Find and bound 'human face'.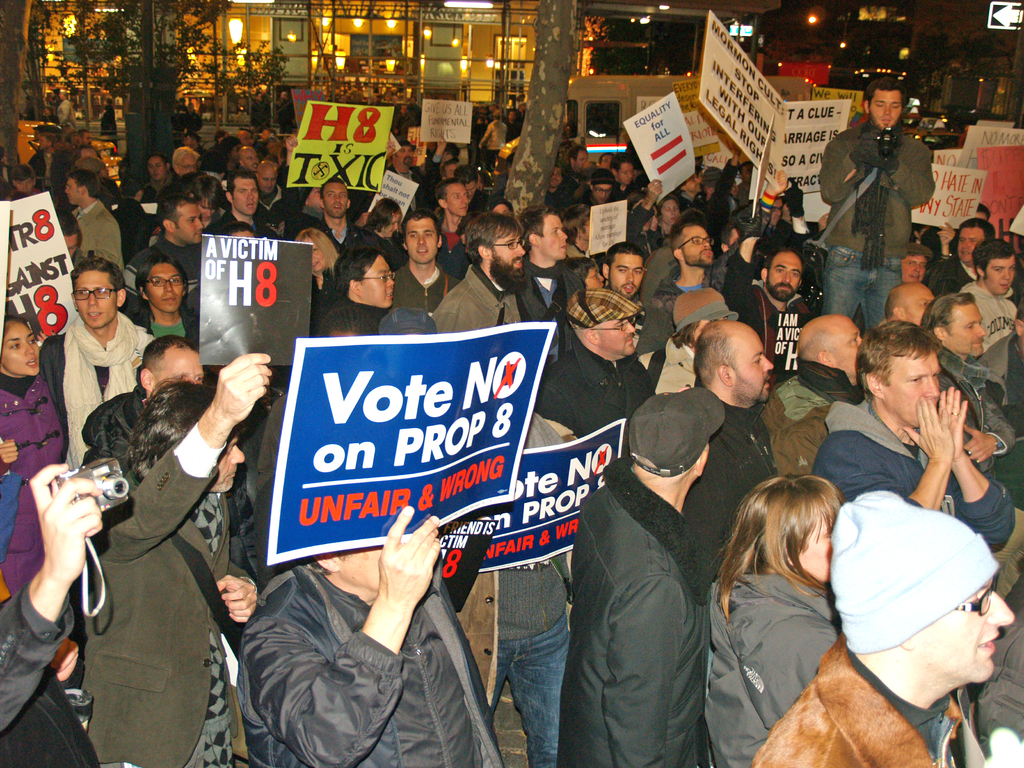
Bound: [550, 166, 562, 186].
